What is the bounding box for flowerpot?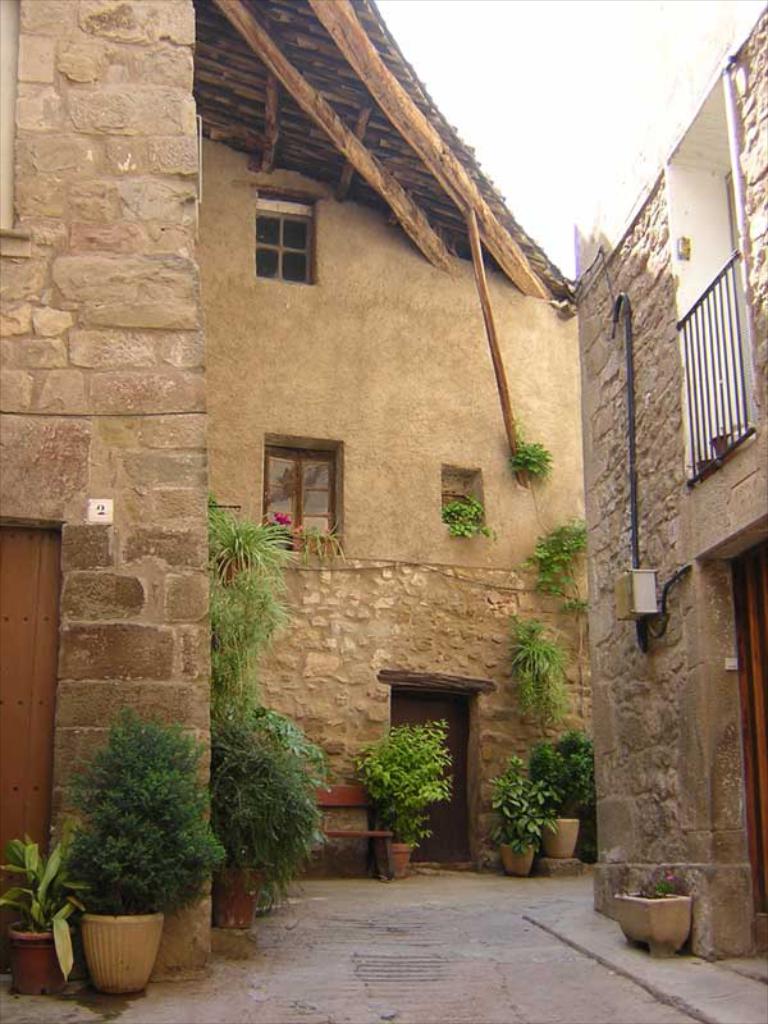
(x1=538, y1=818, x2=580, y2=860).
